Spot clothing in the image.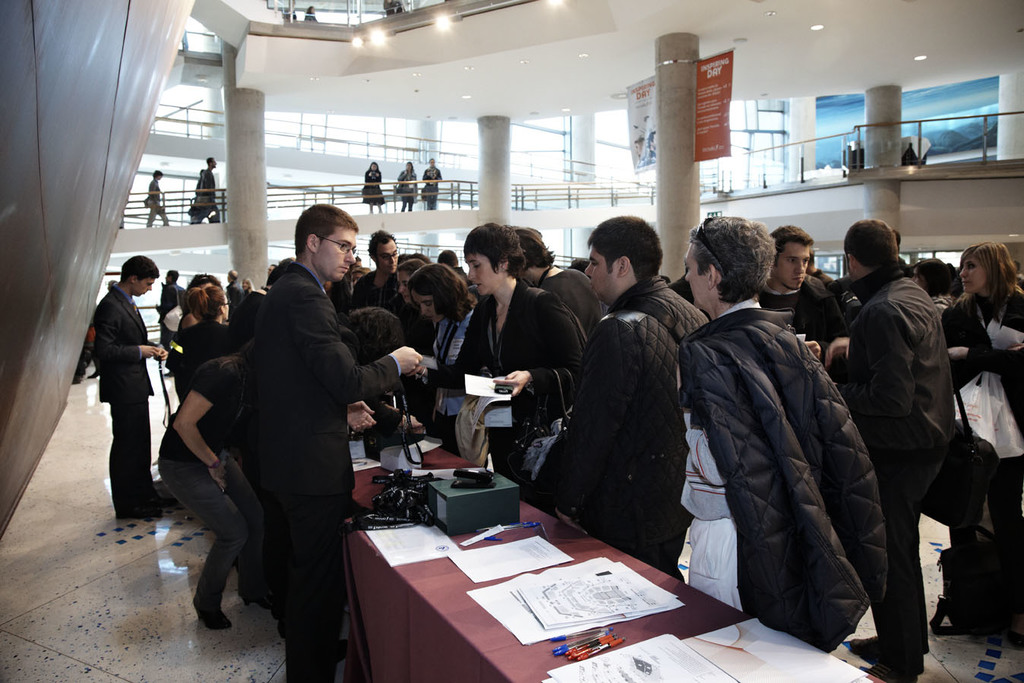
clothing found at [303,11,319,22].
